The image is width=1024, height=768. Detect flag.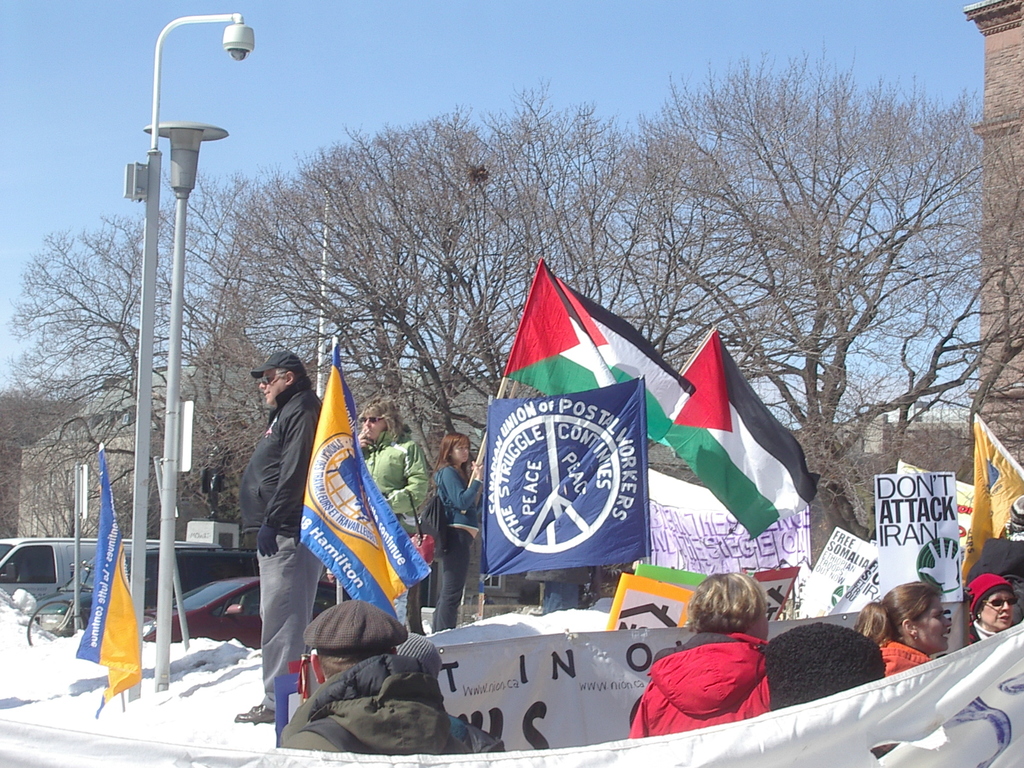
Detection: x1=662, y1=335, x2=821, y2=586.
